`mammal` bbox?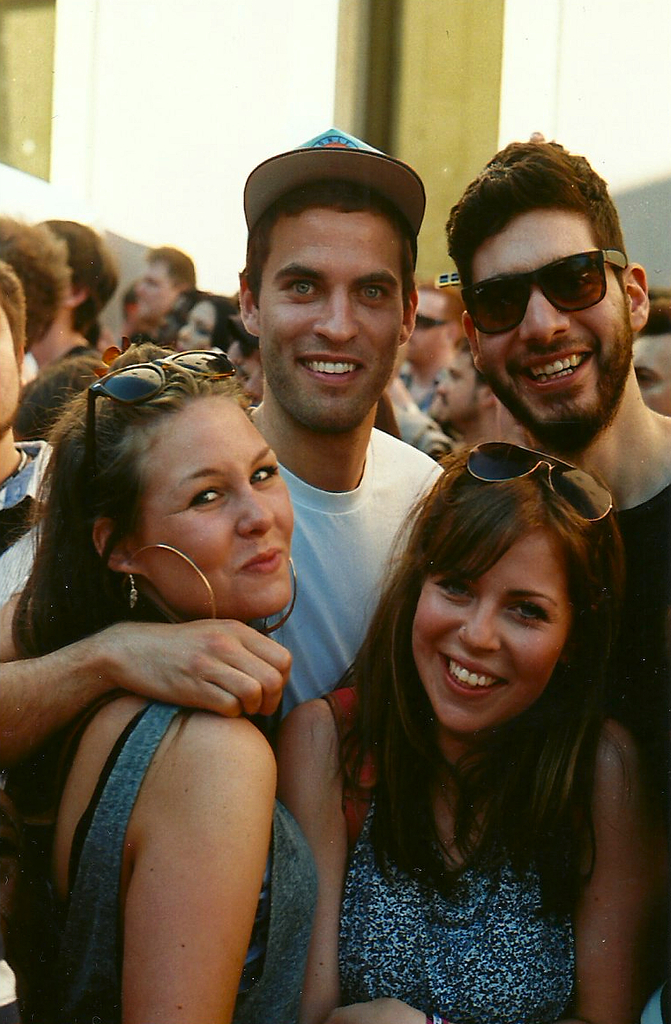
235 369 655 1001
